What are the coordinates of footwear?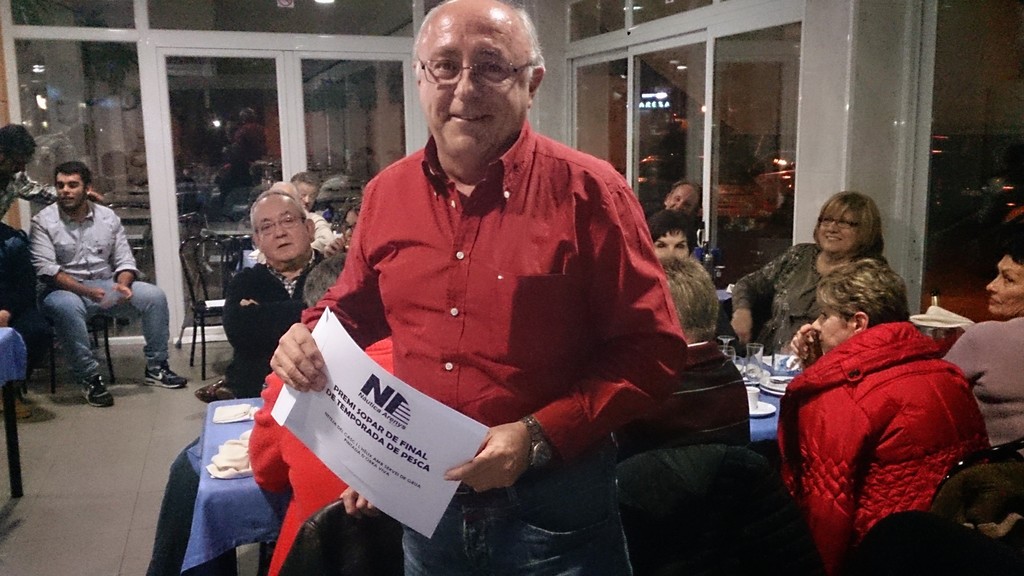
{"left": 81, "top": 372, "right": 116, "bottom": 411}.
